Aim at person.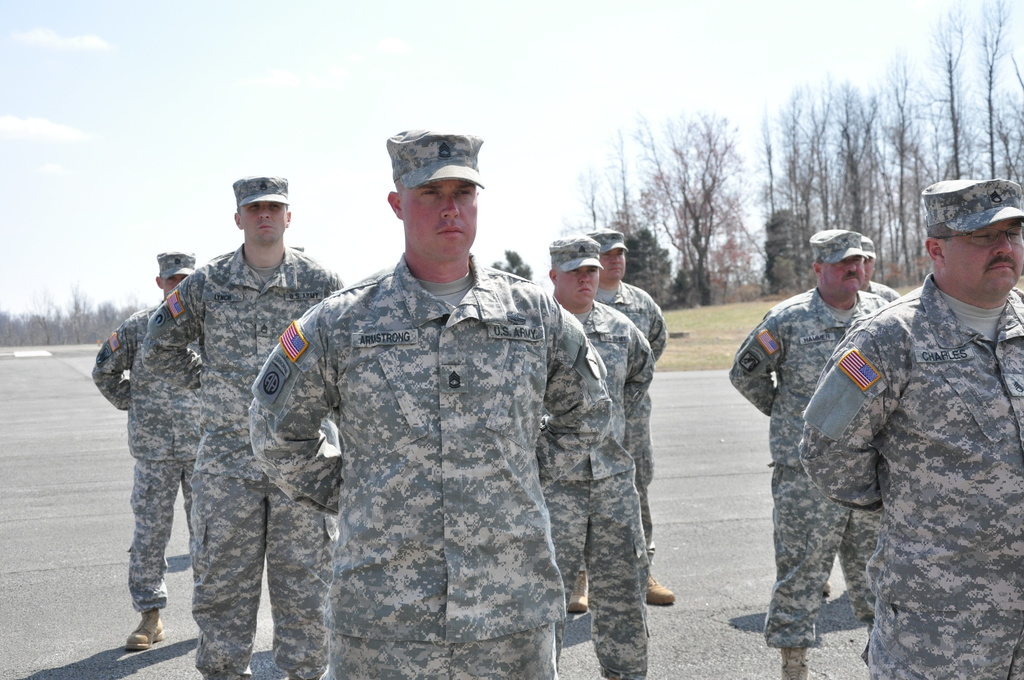
Aimed at <box>572,230,677,616</box>.
